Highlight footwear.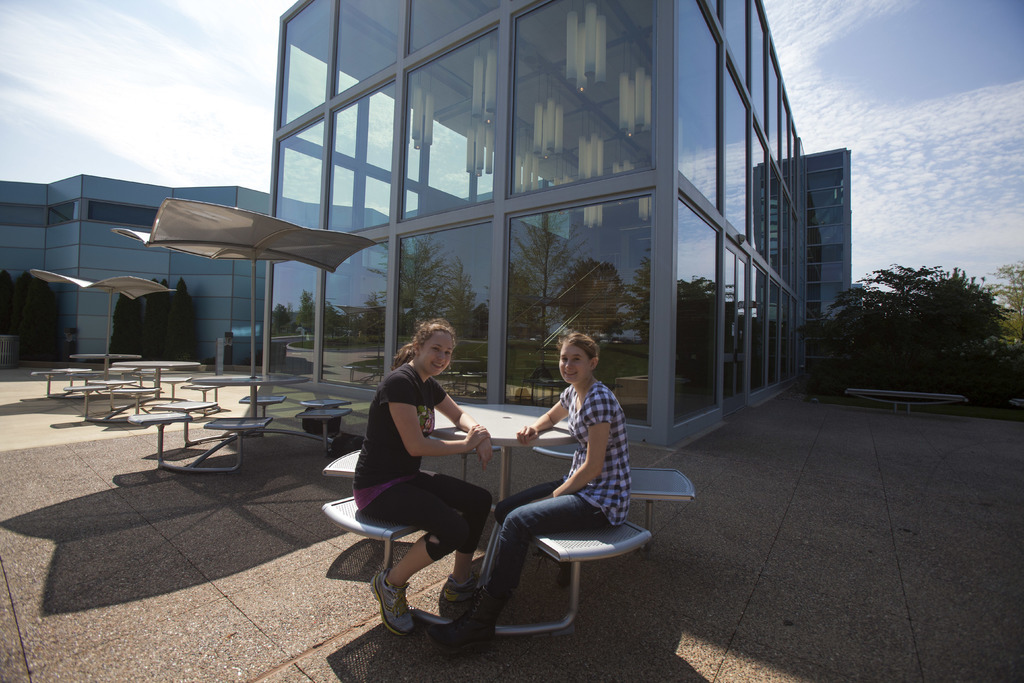
Highlighted region: 413,559,497,648.
